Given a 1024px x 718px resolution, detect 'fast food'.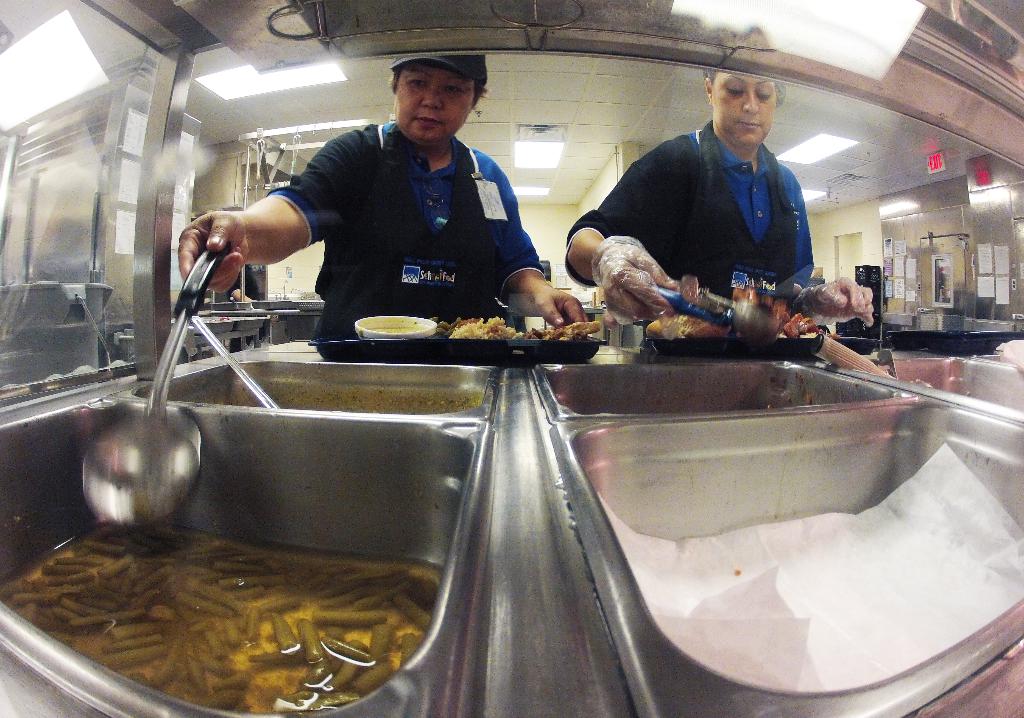
(450,315,519,338).
